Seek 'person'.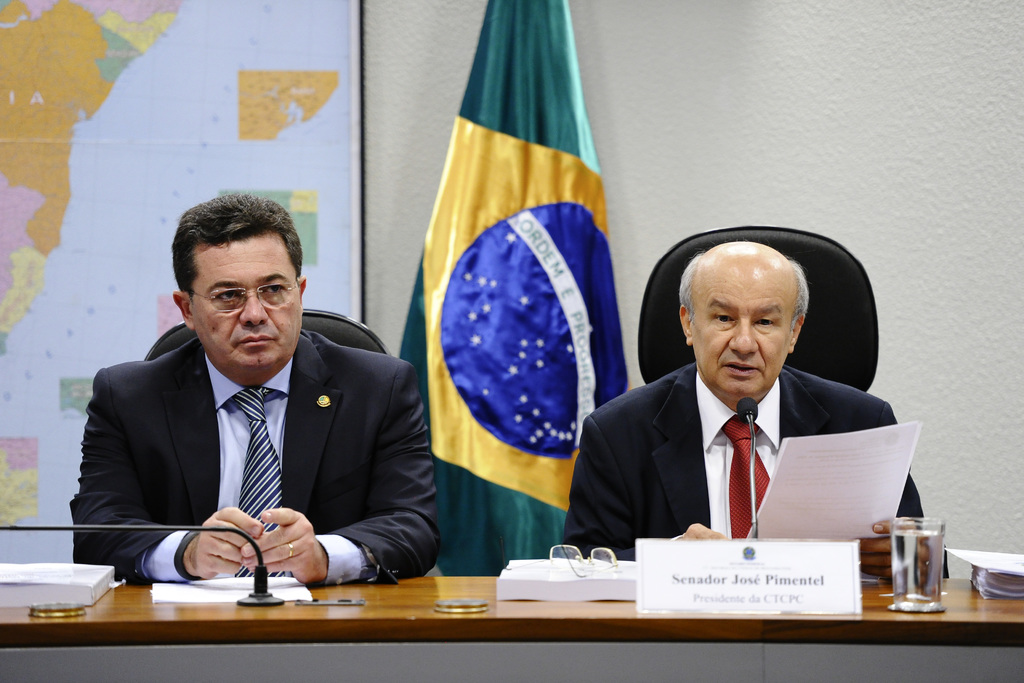
Rect(585, 198, 888, 586).
